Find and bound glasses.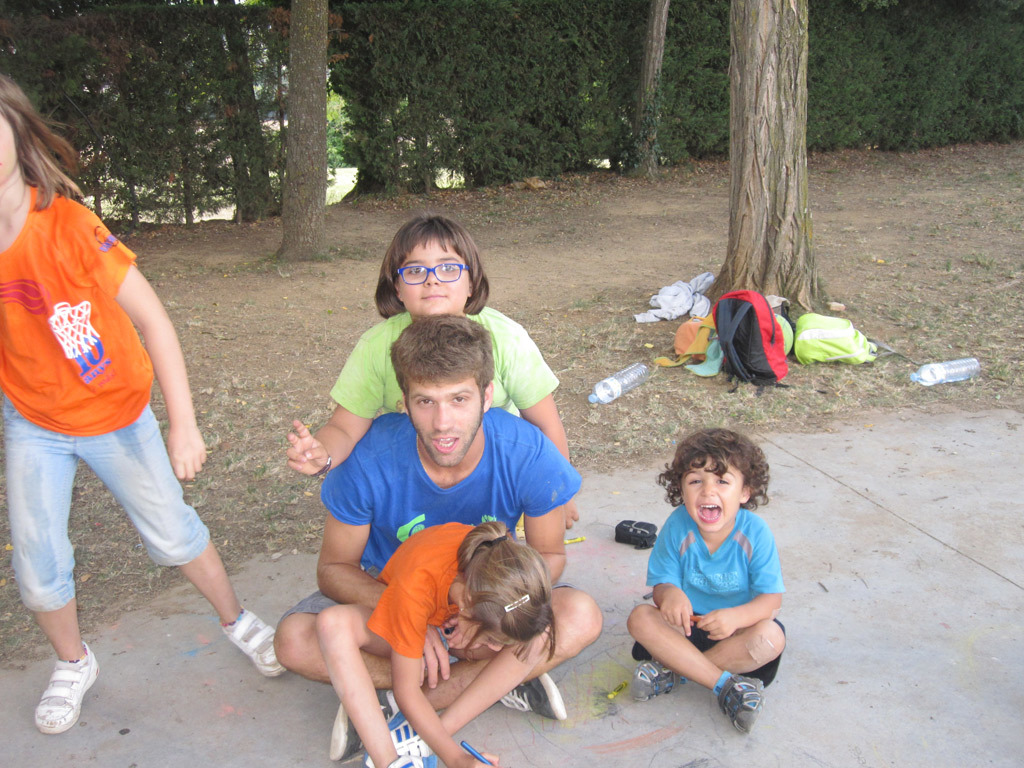
Bound: [left=399, top=260, right=467, bottom=283].
